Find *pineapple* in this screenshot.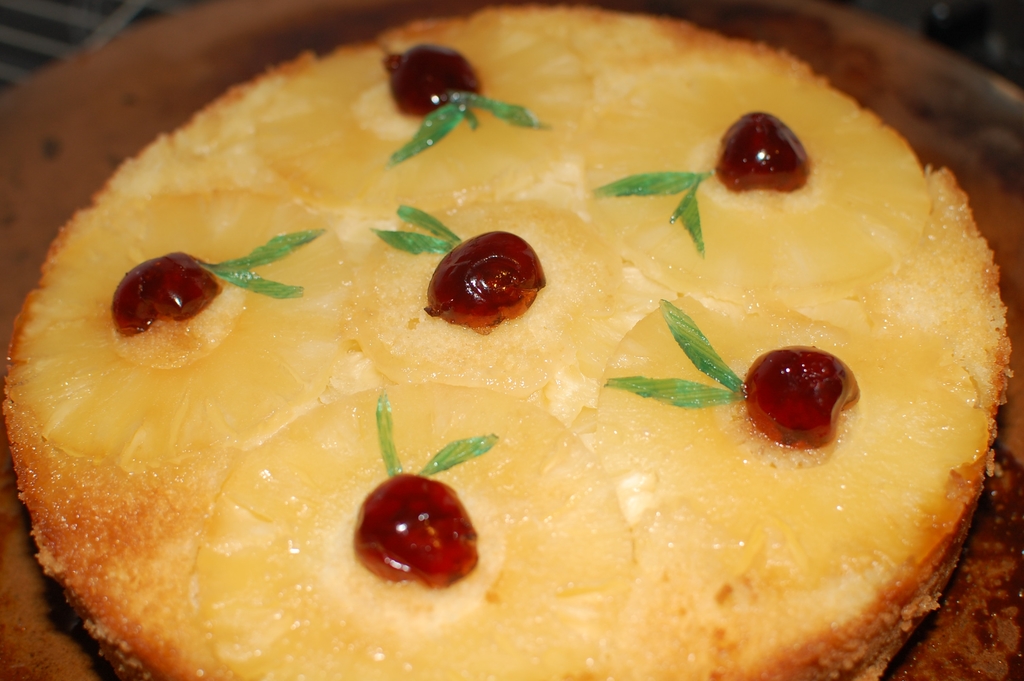
The bounding box for *pineapple* is bbox=(0, 185, 351, 477).
